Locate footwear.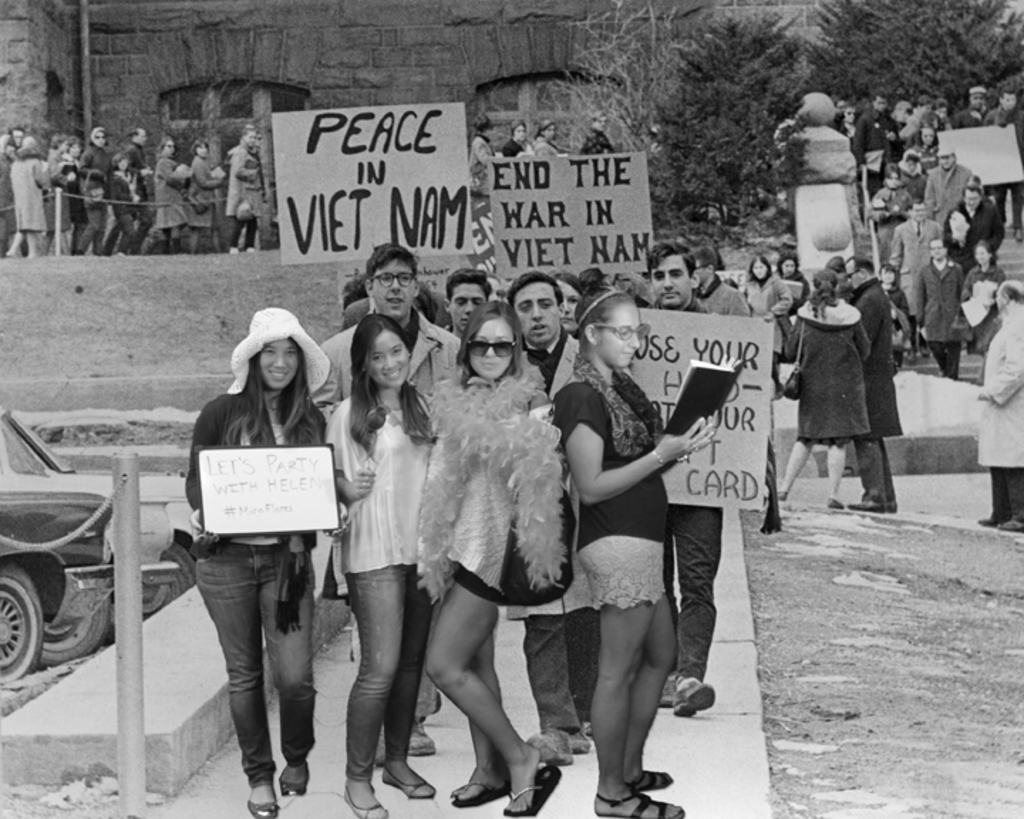
Bounding box: 630/762/673/795.
